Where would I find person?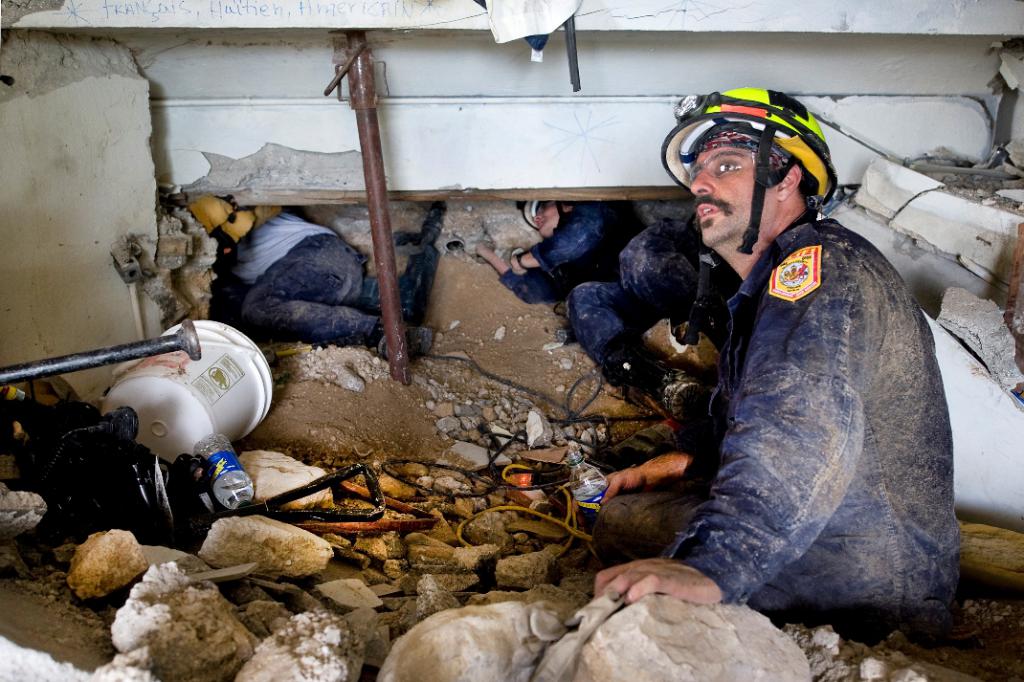
At [683, 99, 952, 669].
